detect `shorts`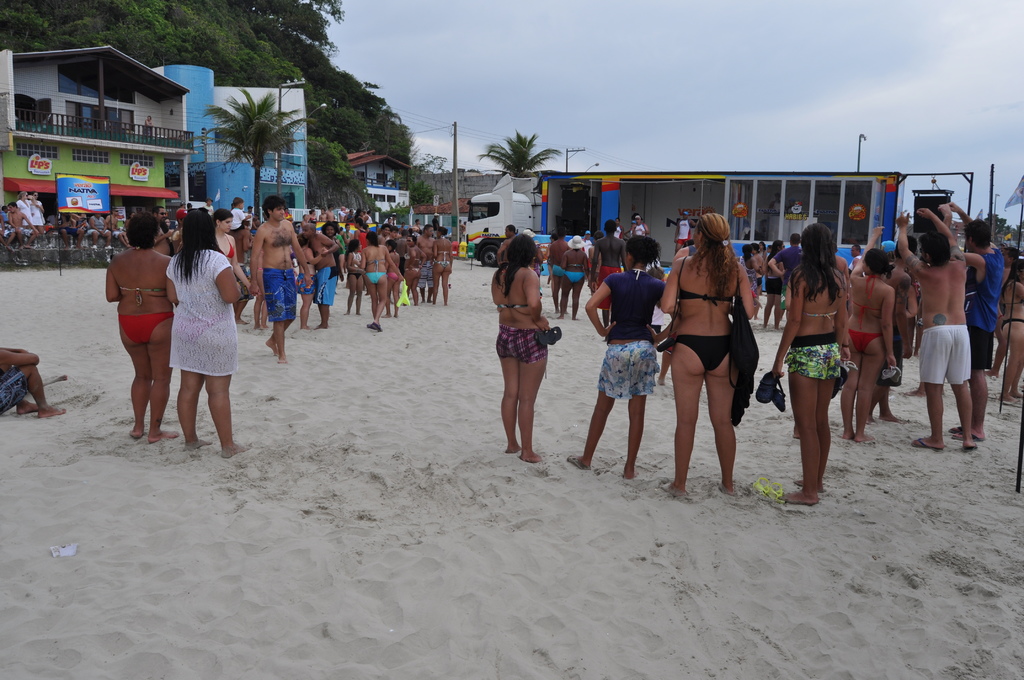
rect(917, 327, 971, 387)
